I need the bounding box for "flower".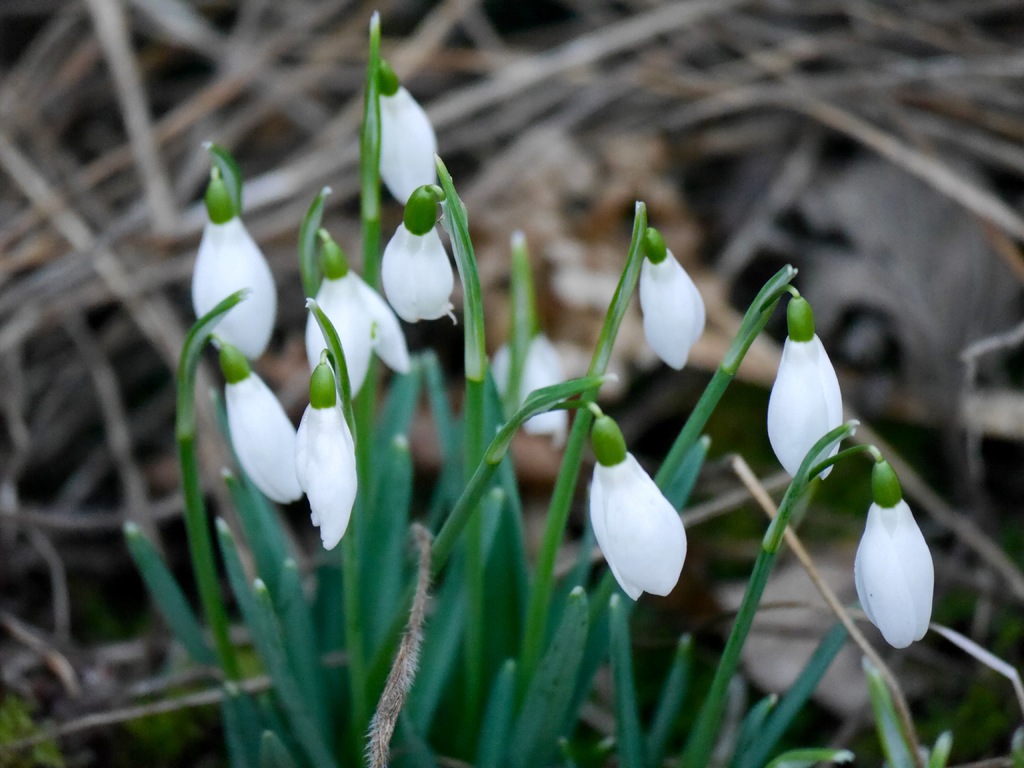
Here it is: BBox(296, 401, 355, 547).
